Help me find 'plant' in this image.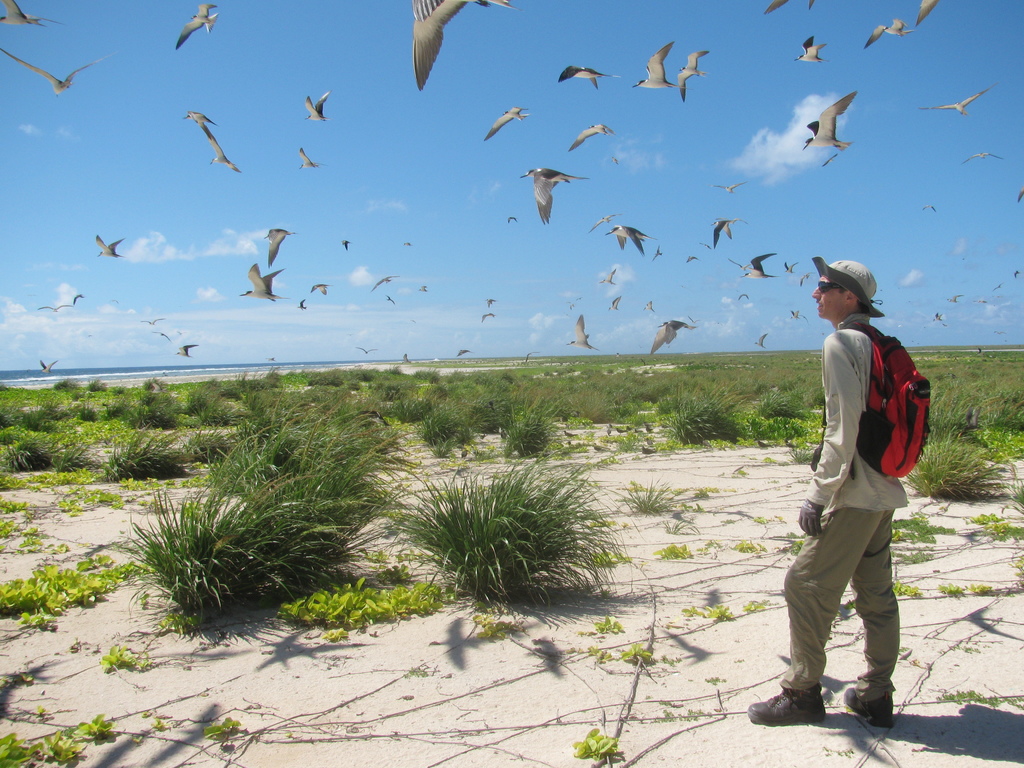
Found it: (74, 477, 104, 513).
